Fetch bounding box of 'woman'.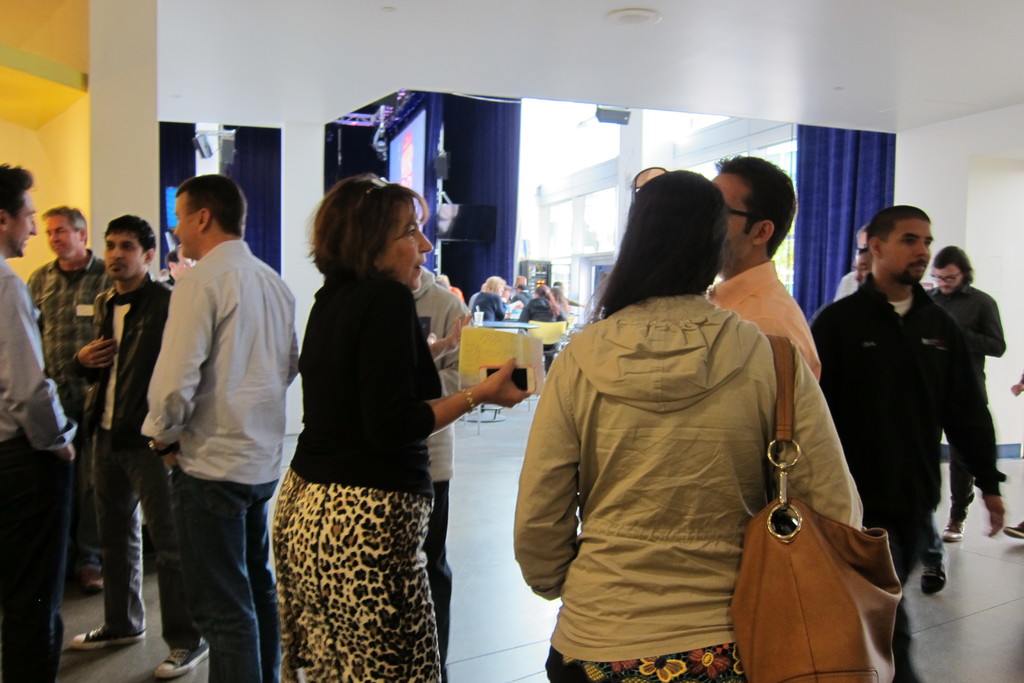
Bbox: left=516, top=168, right=867, bottom=682.
